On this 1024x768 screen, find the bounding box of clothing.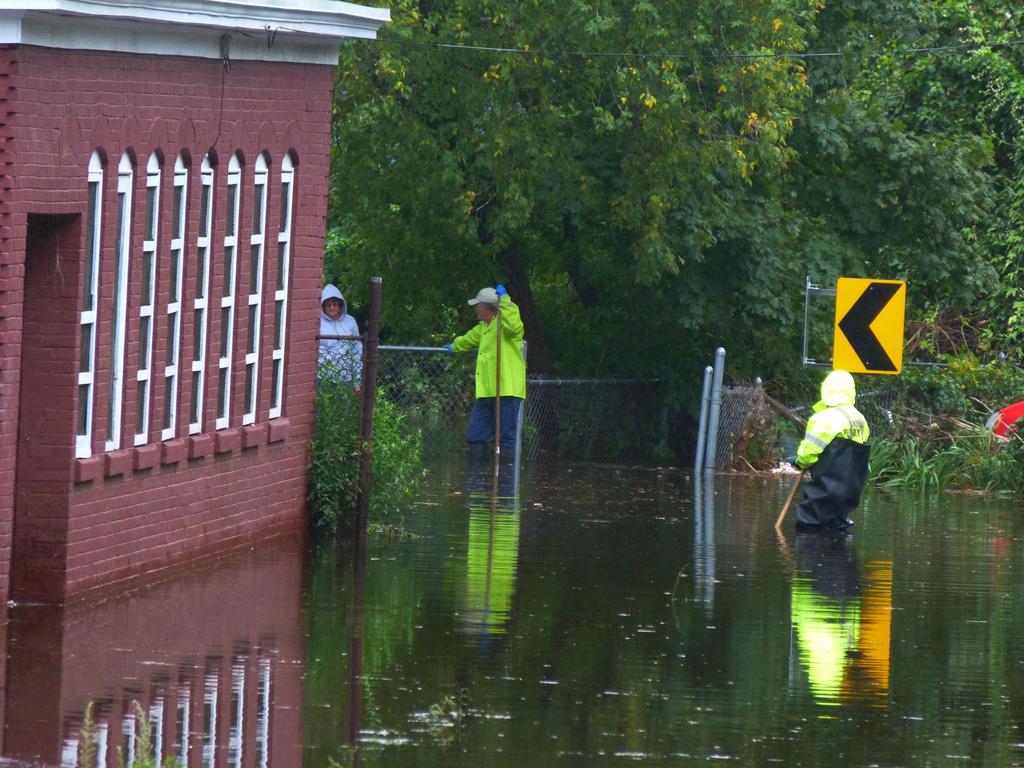
Bounding box: <region>794, 403, 870, 540</region>.
